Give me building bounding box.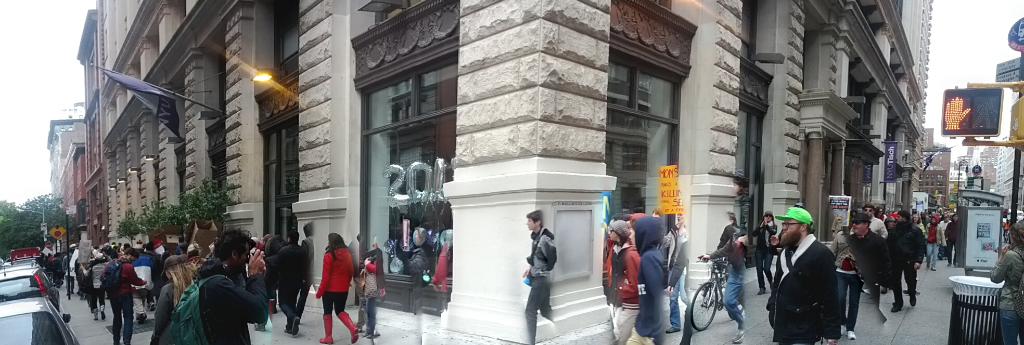
(x1=980, y1=145, x2=1001, y2=189).
